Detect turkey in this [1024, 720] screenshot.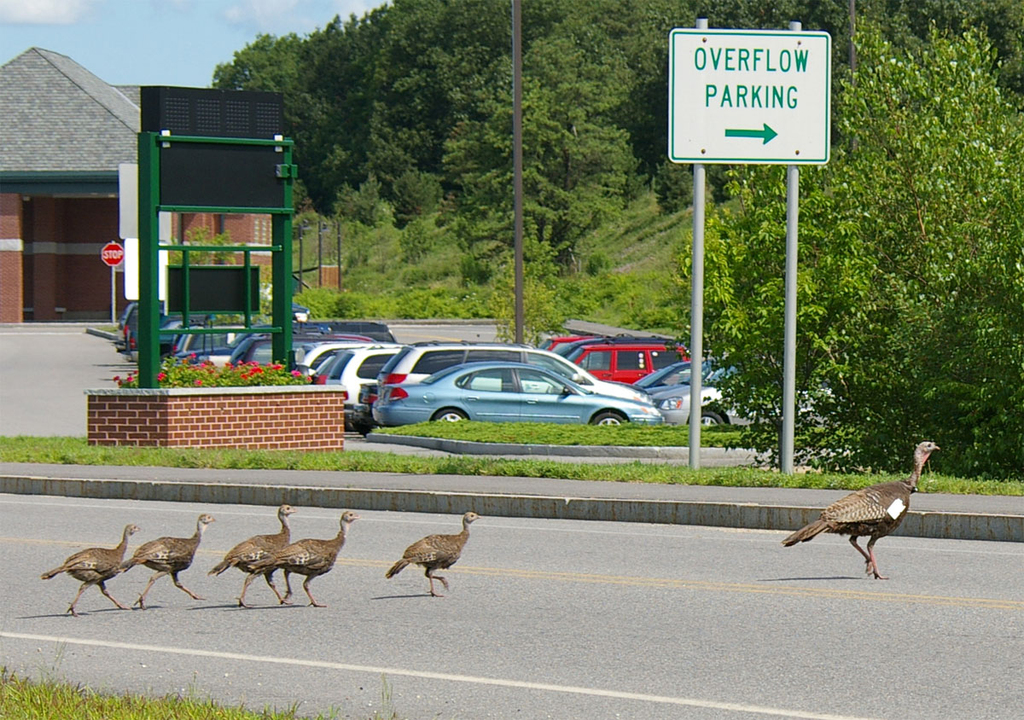
Detection: bbox=(778, 441, 941, 582).
